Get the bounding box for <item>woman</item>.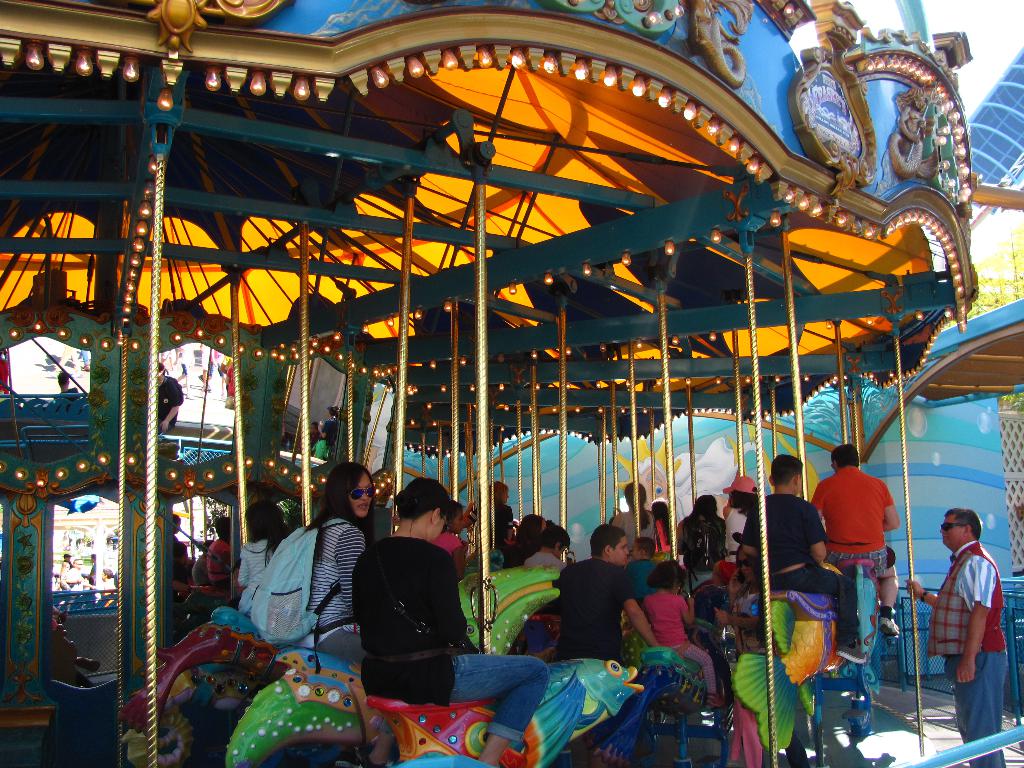
select_region(351, 479, 551, 767).
